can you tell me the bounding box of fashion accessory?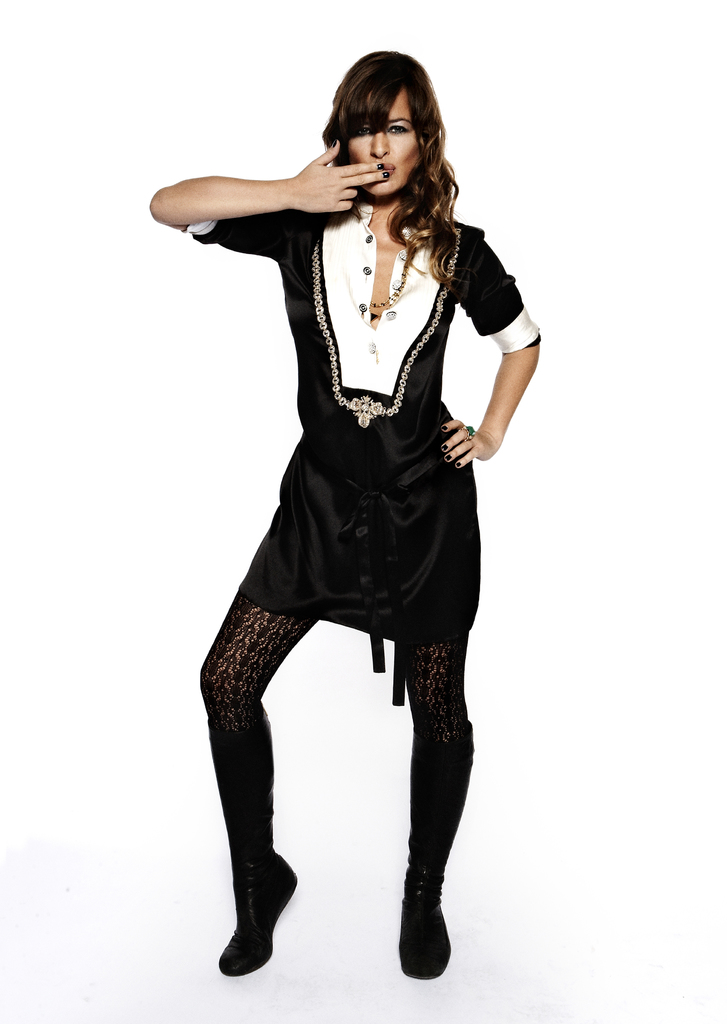
detection(398, 899, 454, 979).
